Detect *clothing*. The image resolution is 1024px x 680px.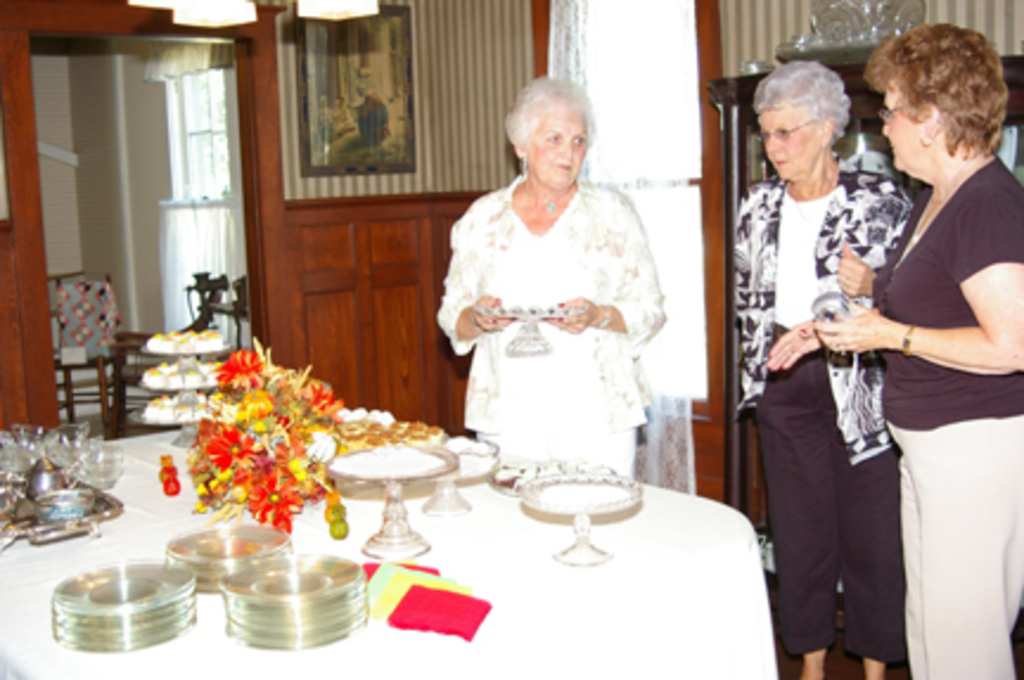
Rect(434, 154, 683, 464).
